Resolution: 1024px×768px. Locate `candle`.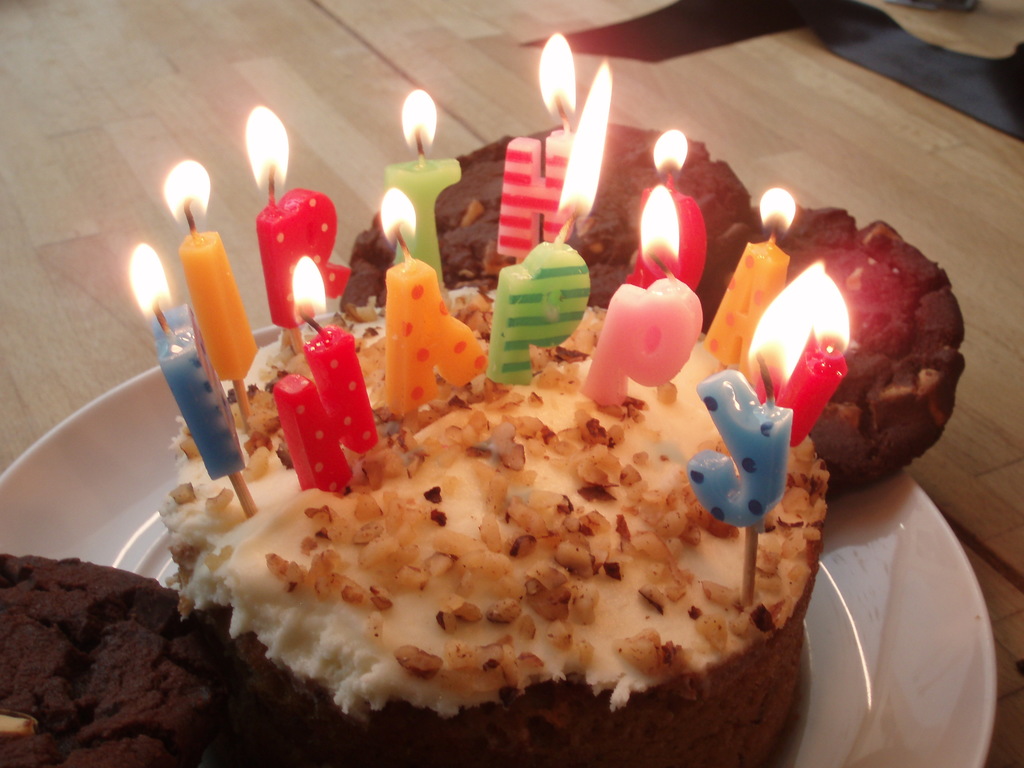
385,184,485,416.
